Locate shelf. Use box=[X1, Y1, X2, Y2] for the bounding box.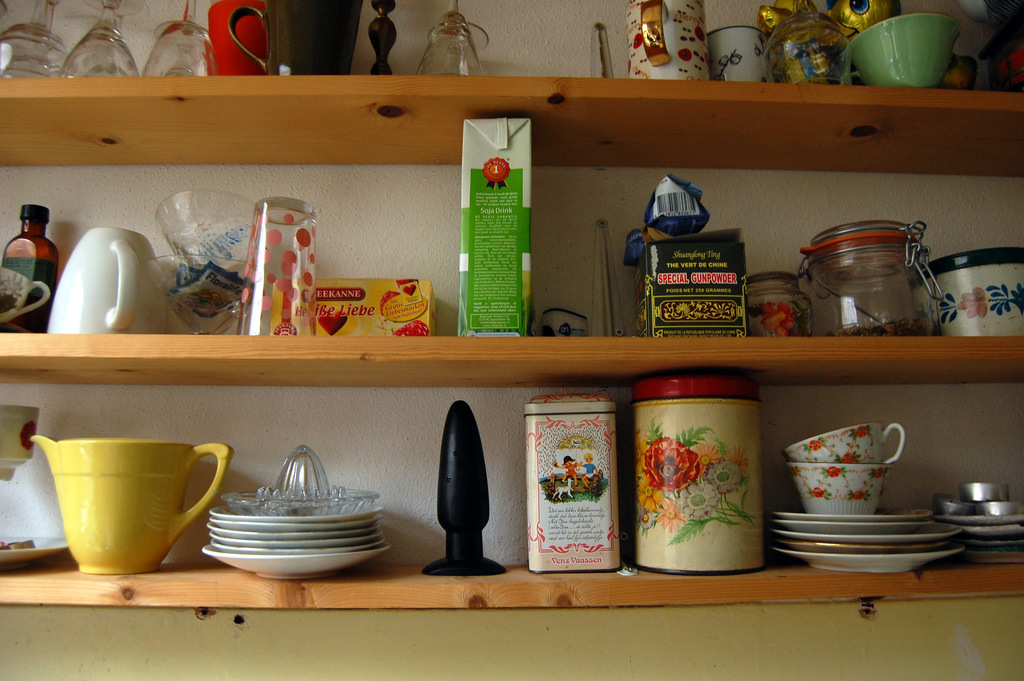
box=[0, 334, 1023, 382].
